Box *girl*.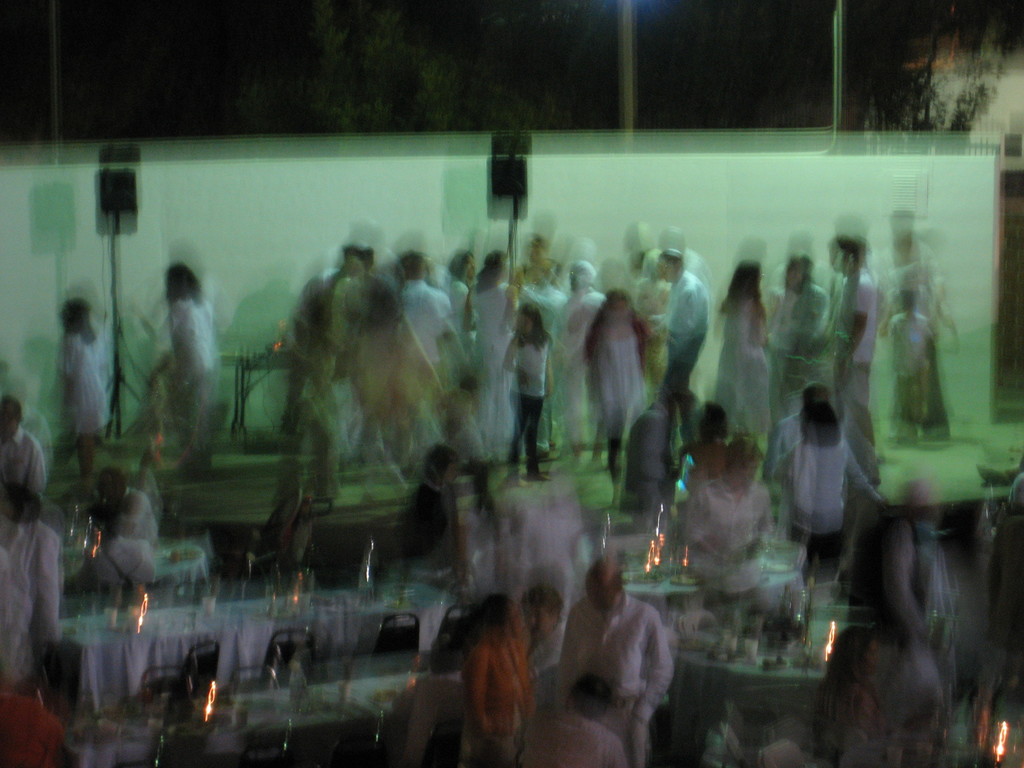
<box>519,236,564,291</box>.
